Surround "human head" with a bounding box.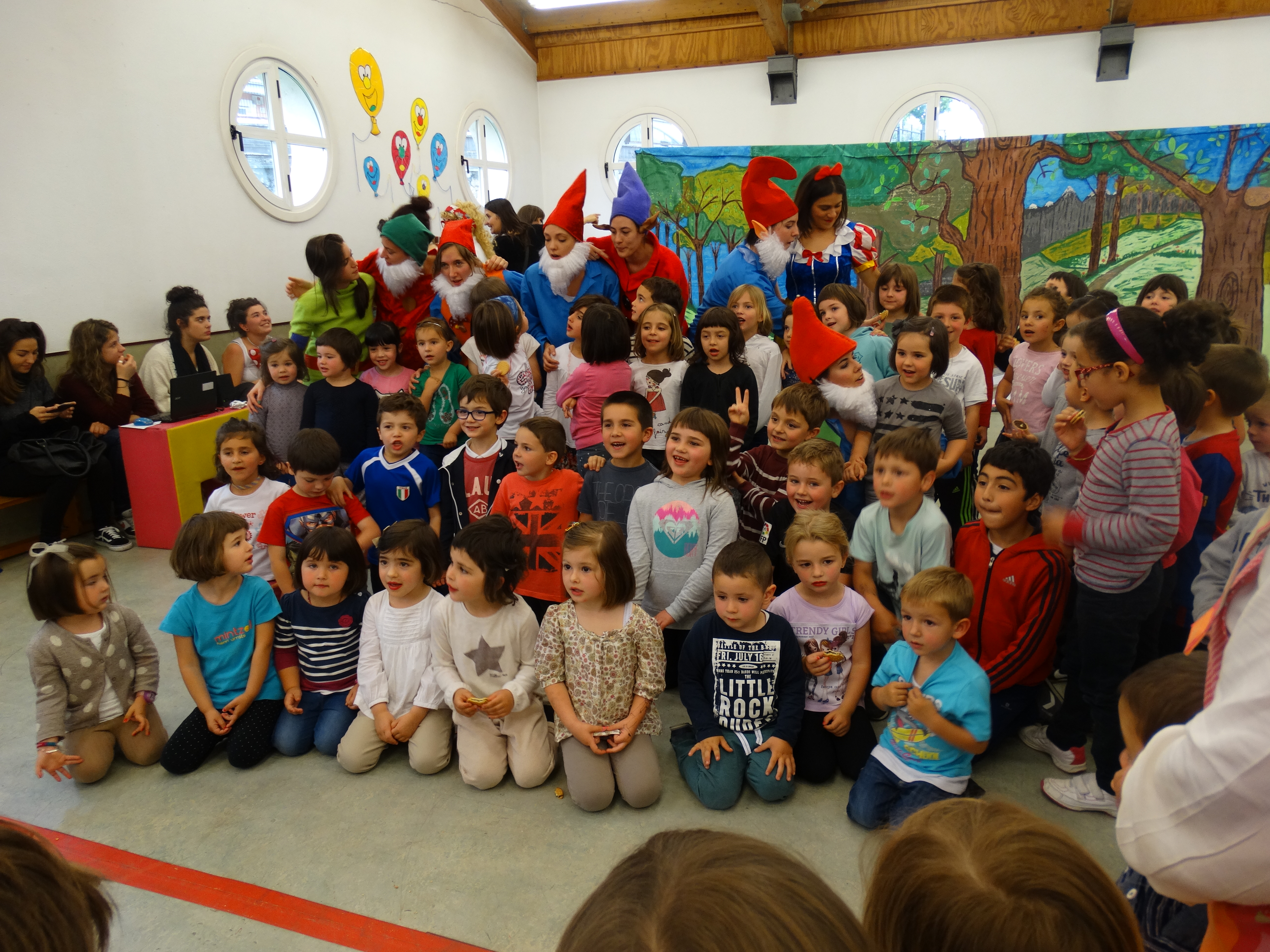
<region>155, 74, 168, 87</region>.
